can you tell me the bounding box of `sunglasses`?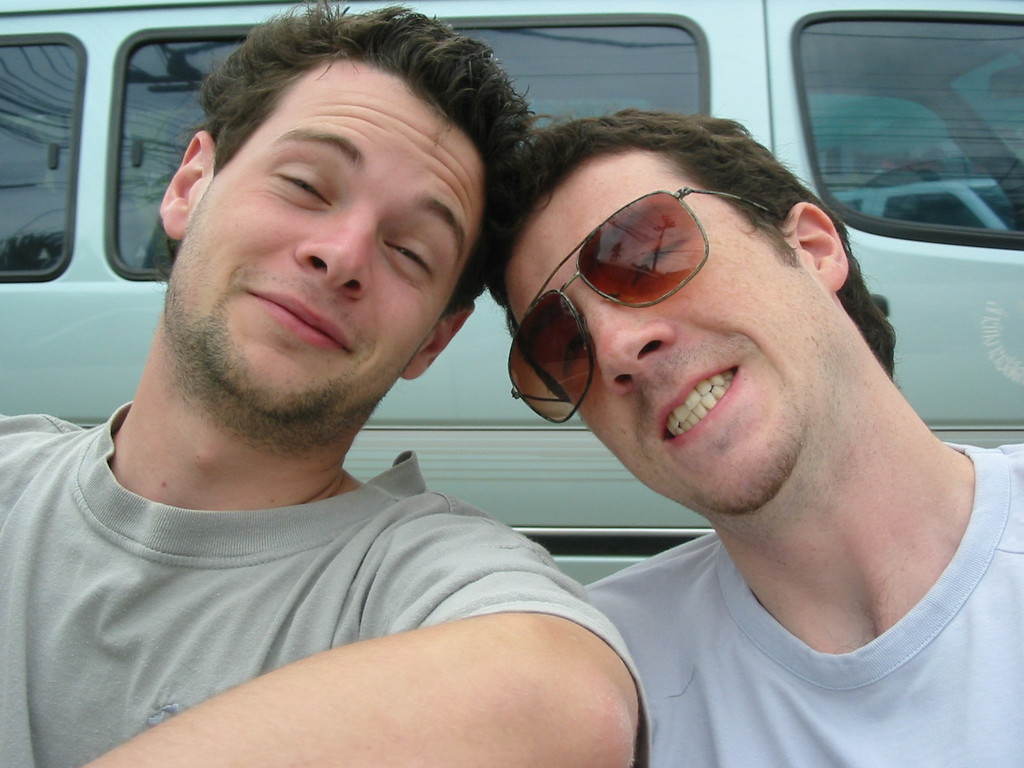
box(509, 188, 774, 422).
